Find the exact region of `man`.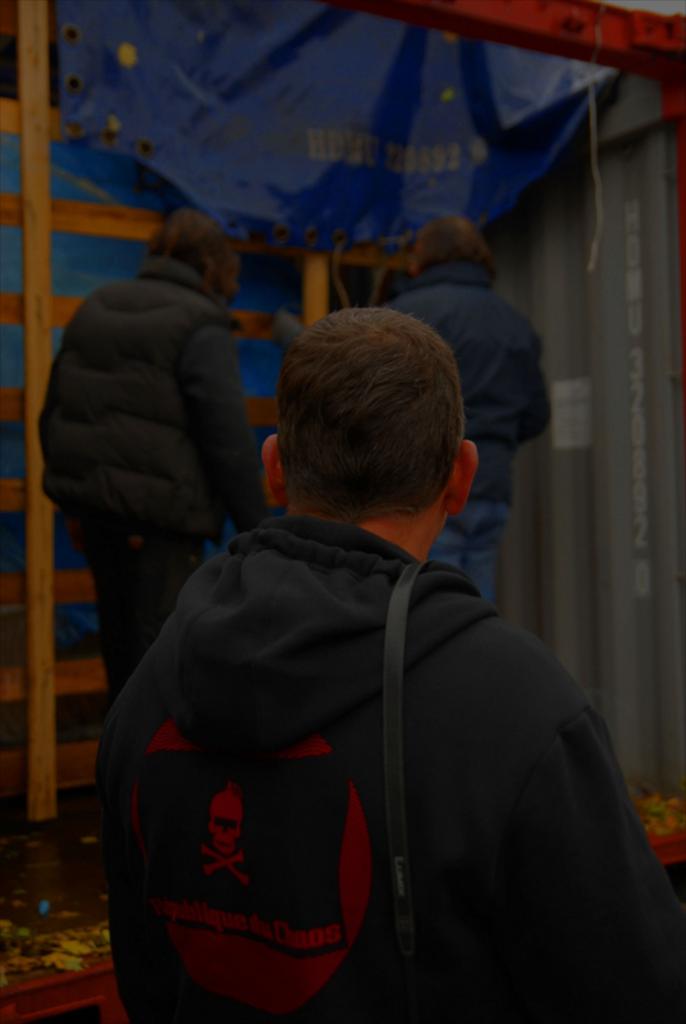
Exact region: x1=42 y1=204 x2=252 y2=726.
